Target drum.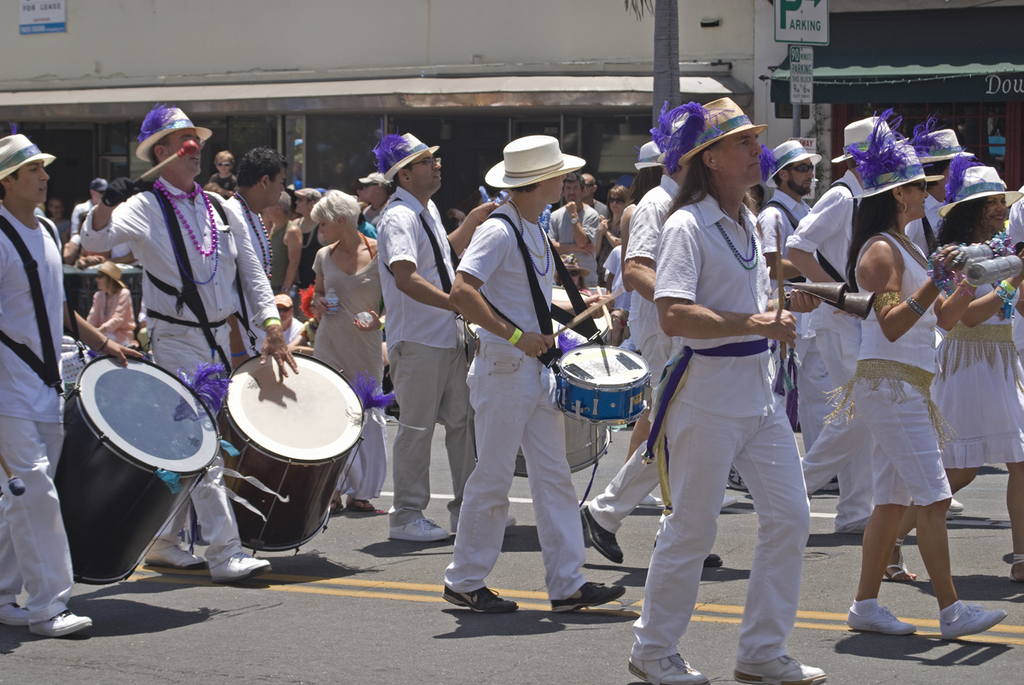
Target region: box=[461, 282, 612, 475].
